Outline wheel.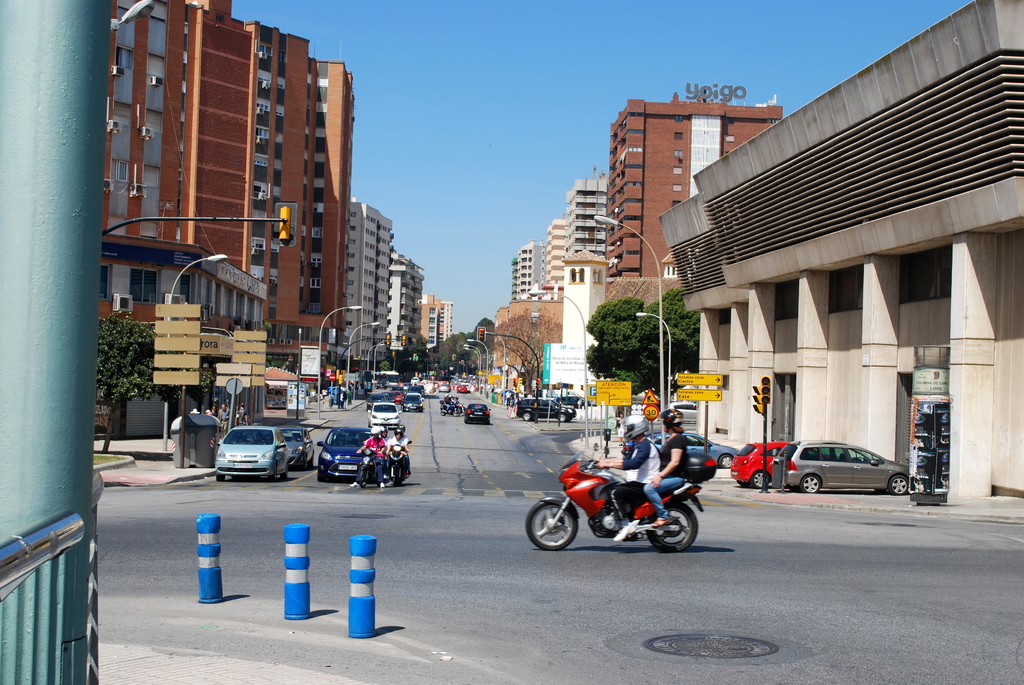
Outline: bbox(451, 408, 459, 416).
